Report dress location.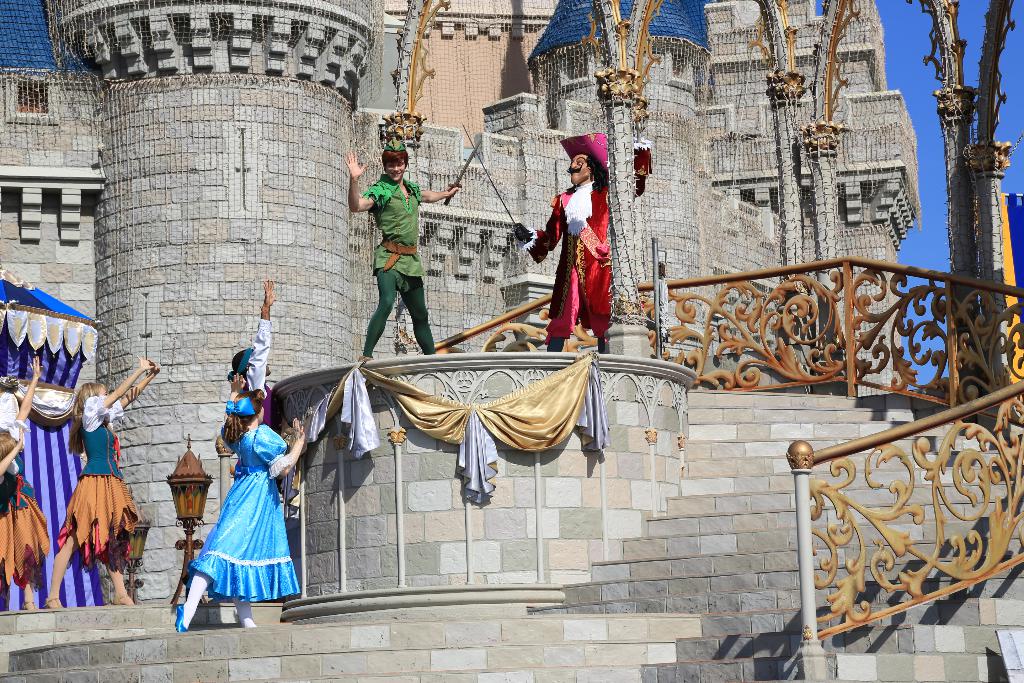
Report: <region>184, 424, 300, 604</region>.
